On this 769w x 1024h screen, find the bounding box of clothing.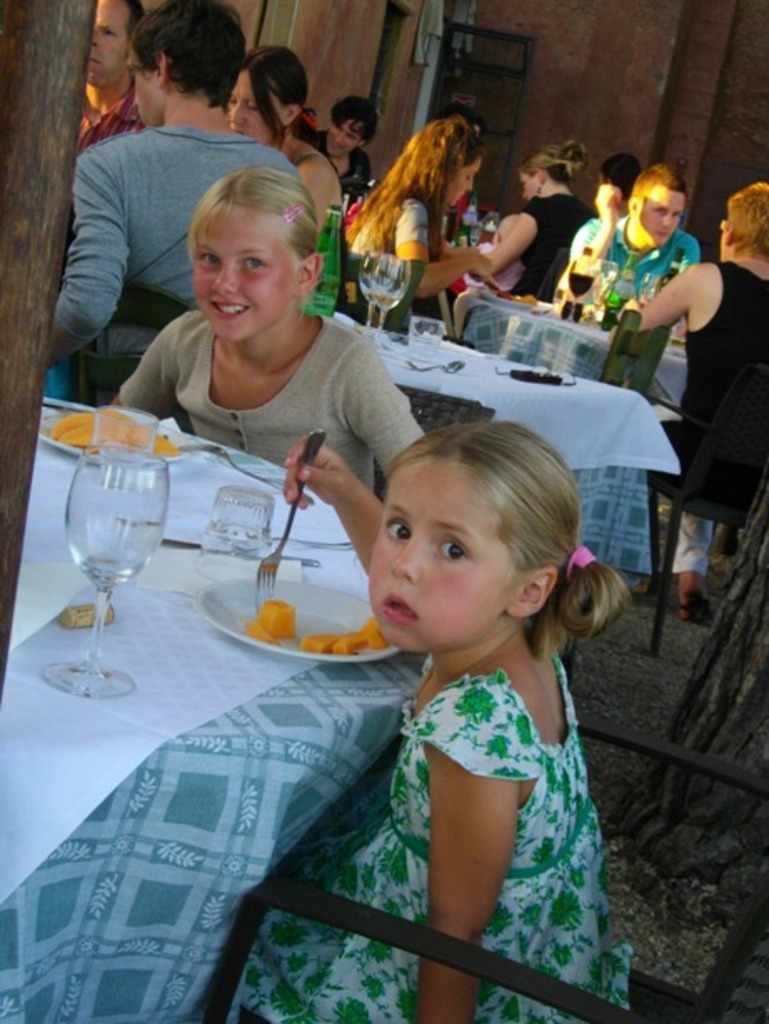
Bounding box: bbox(354, 197, 430, 270).
